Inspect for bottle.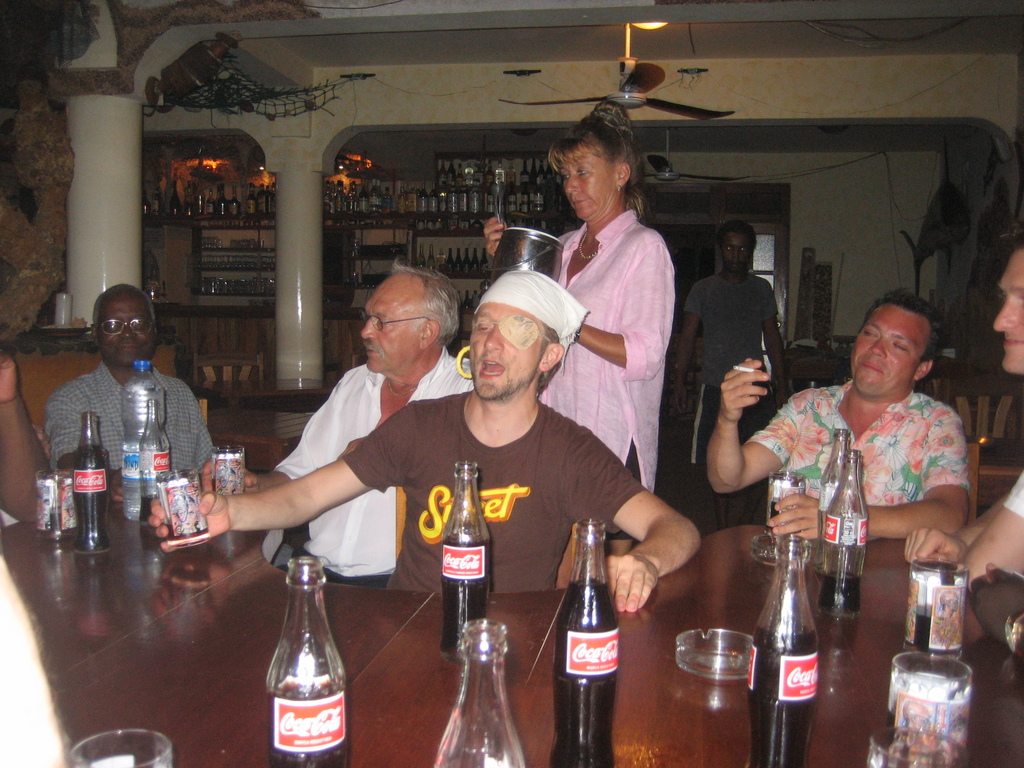
Inspection: 818 427 851 577.
